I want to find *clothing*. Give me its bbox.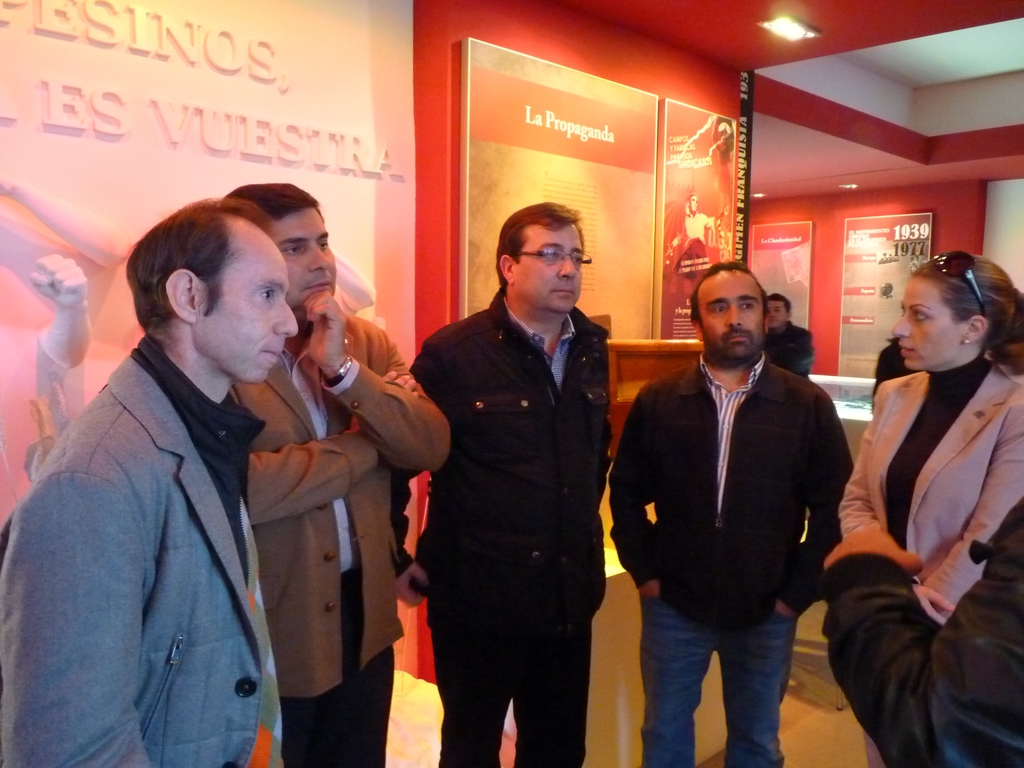
868/333/922/410.
